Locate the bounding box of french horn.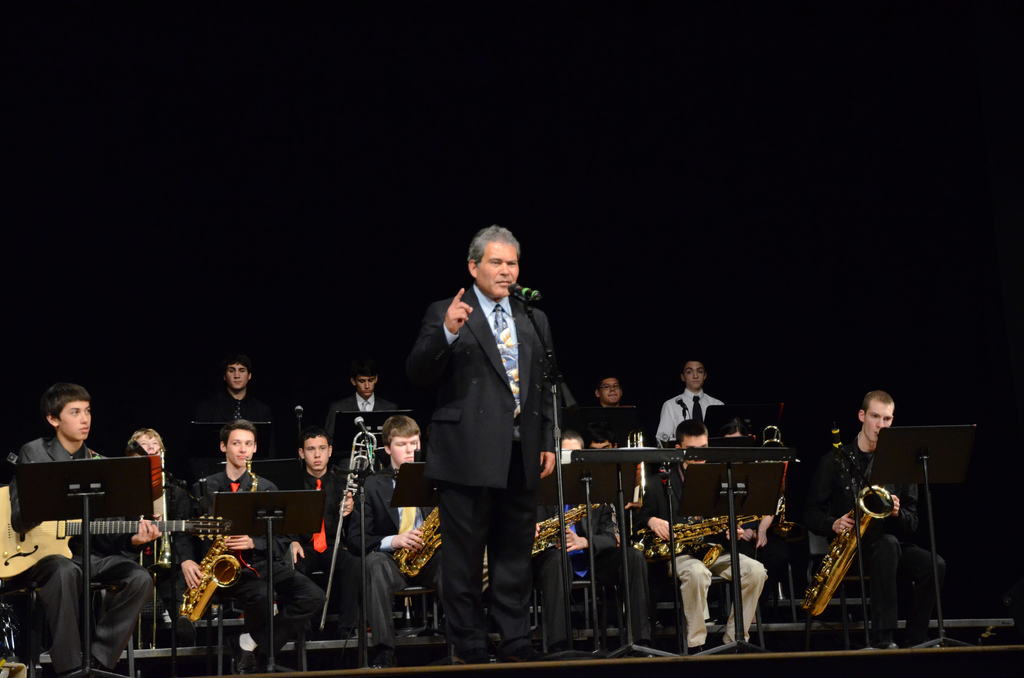
Bounding box: (left=160, top=547, right=259, bottom=618).
